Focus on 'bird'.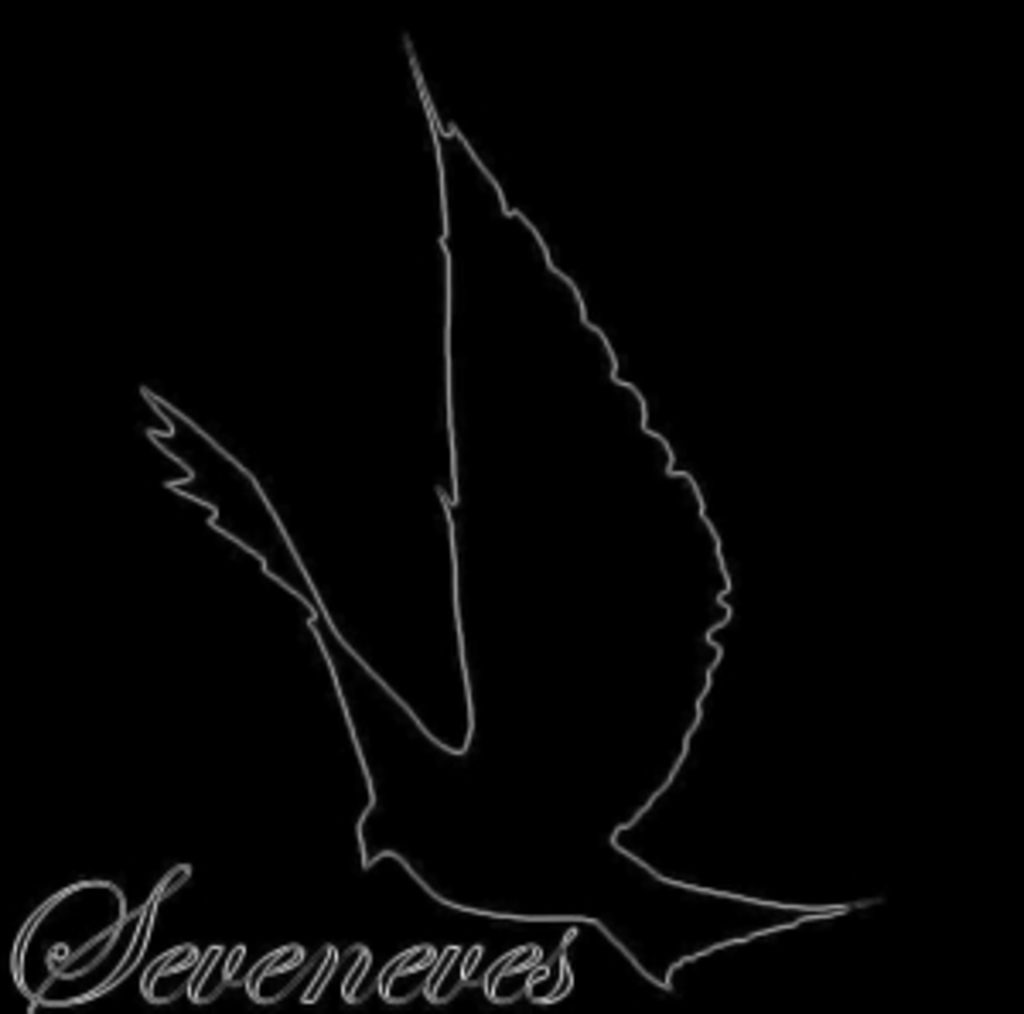
Focused at bbox(130, 17, 891, 1004).
